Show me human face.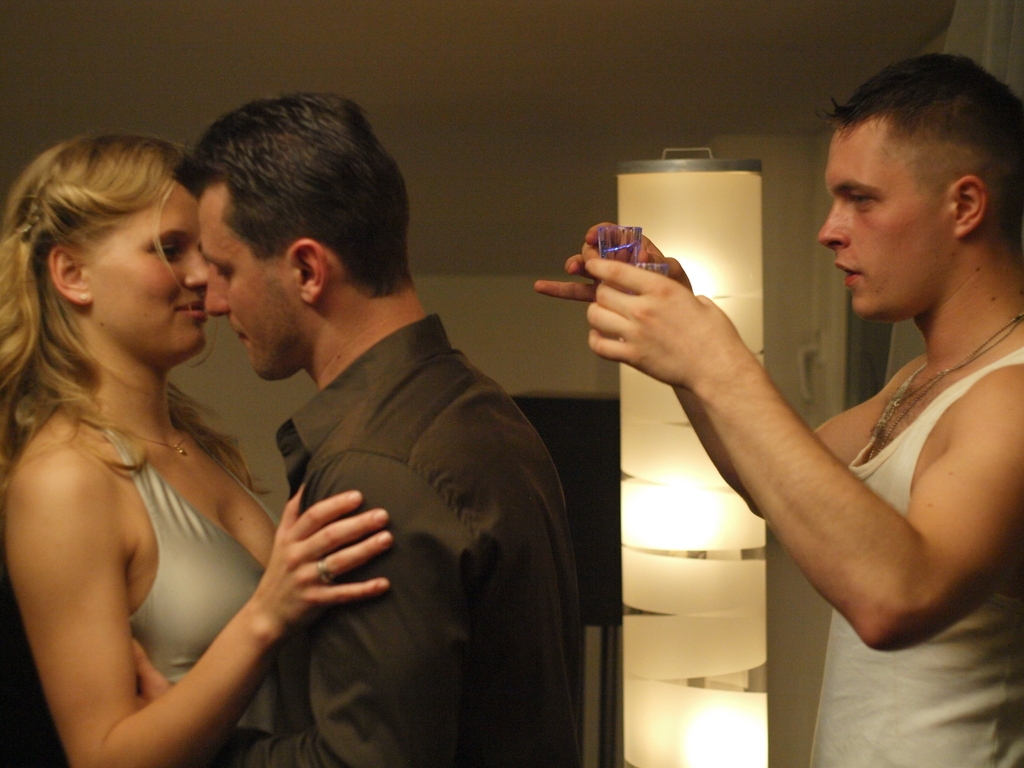
human face is here: 77 168 206 348.
